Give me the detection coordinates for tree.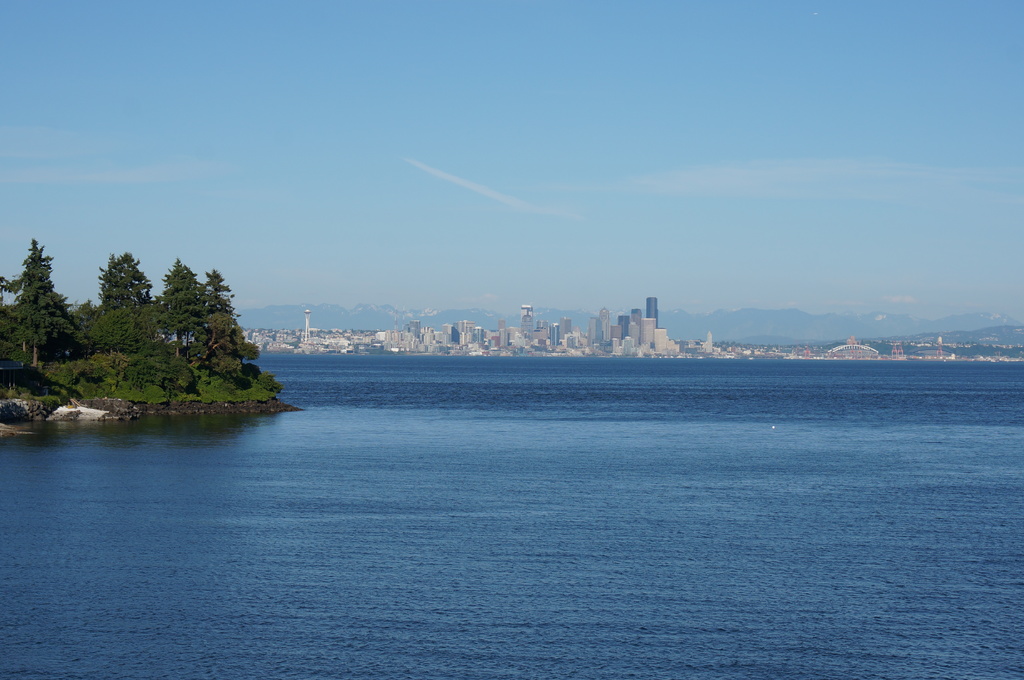
{"x1": 221, "y1": 303, "x2": 275, "y2": 425}.
